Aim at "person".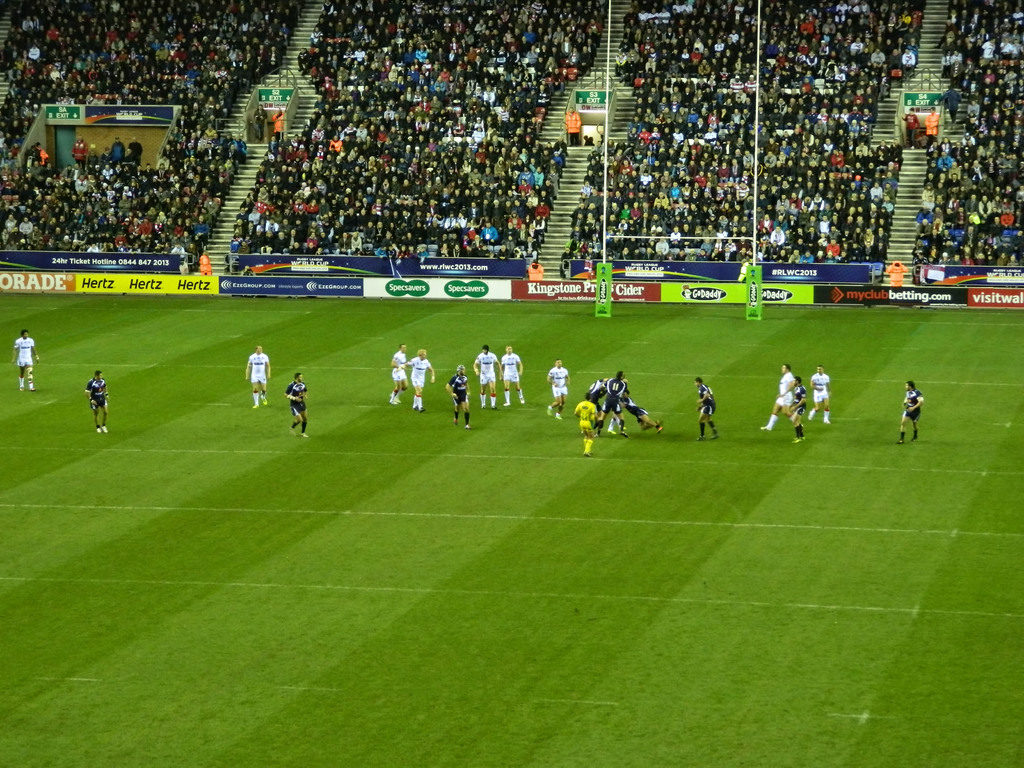
Aimed at <box>471,345,504,406</box>.
